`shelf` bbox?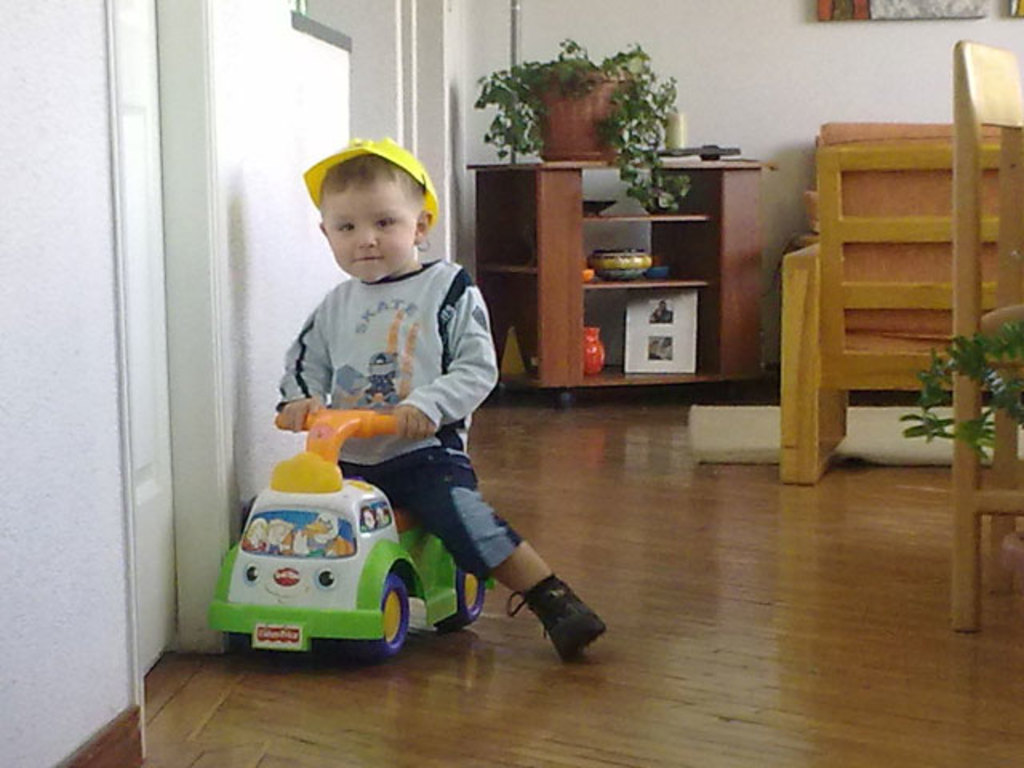
BBox(576, 285, 717, 378)
